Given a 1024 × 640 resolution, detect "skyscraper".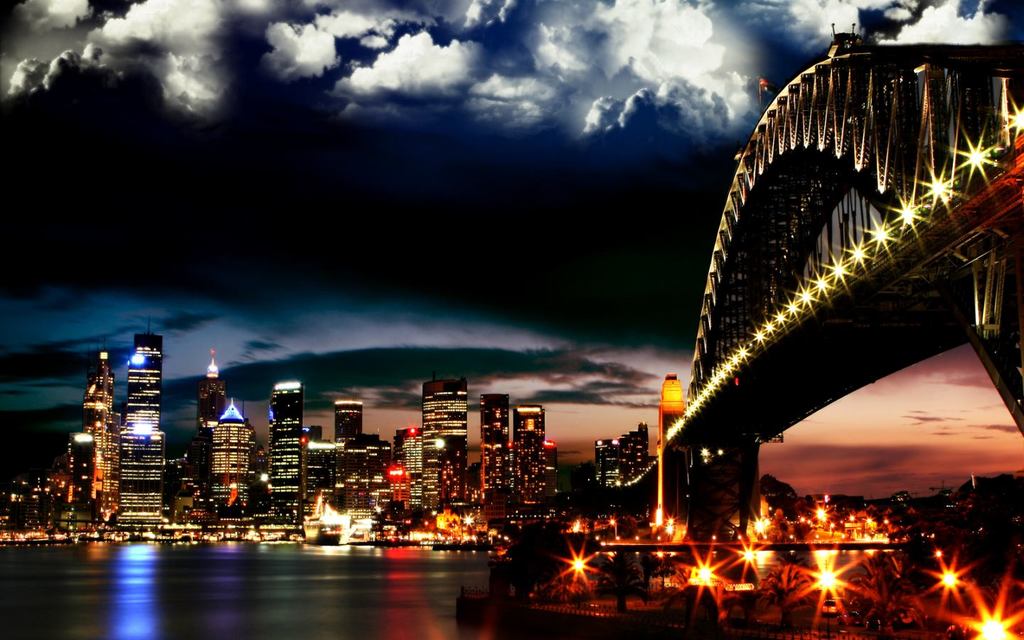
box=[266, 374, 306, 524].
